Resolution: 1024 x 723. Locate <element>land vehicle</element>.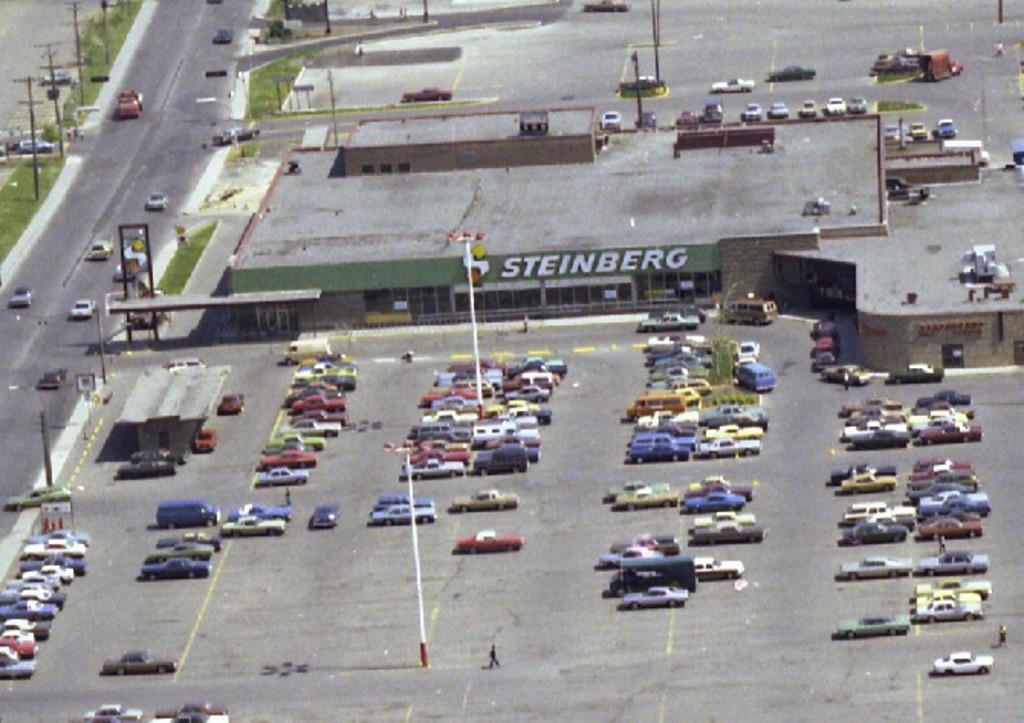
box(911, 408, 969, 425).
